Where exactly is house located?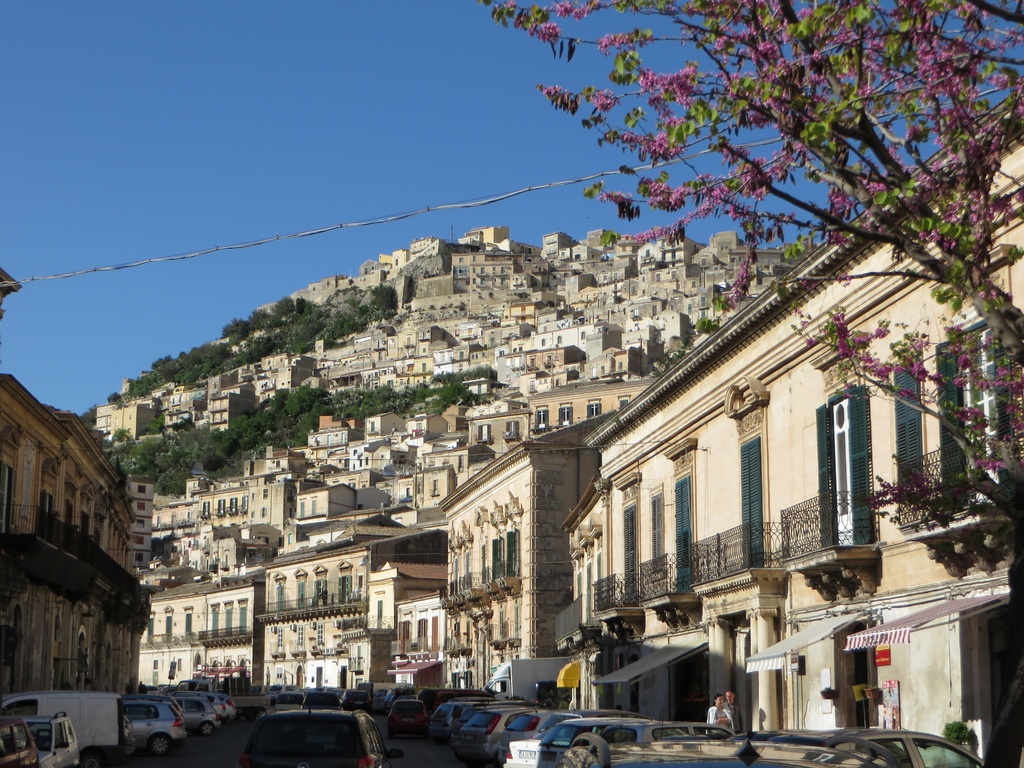
Its bounding box is bbox(442, 412, 621, 695).
